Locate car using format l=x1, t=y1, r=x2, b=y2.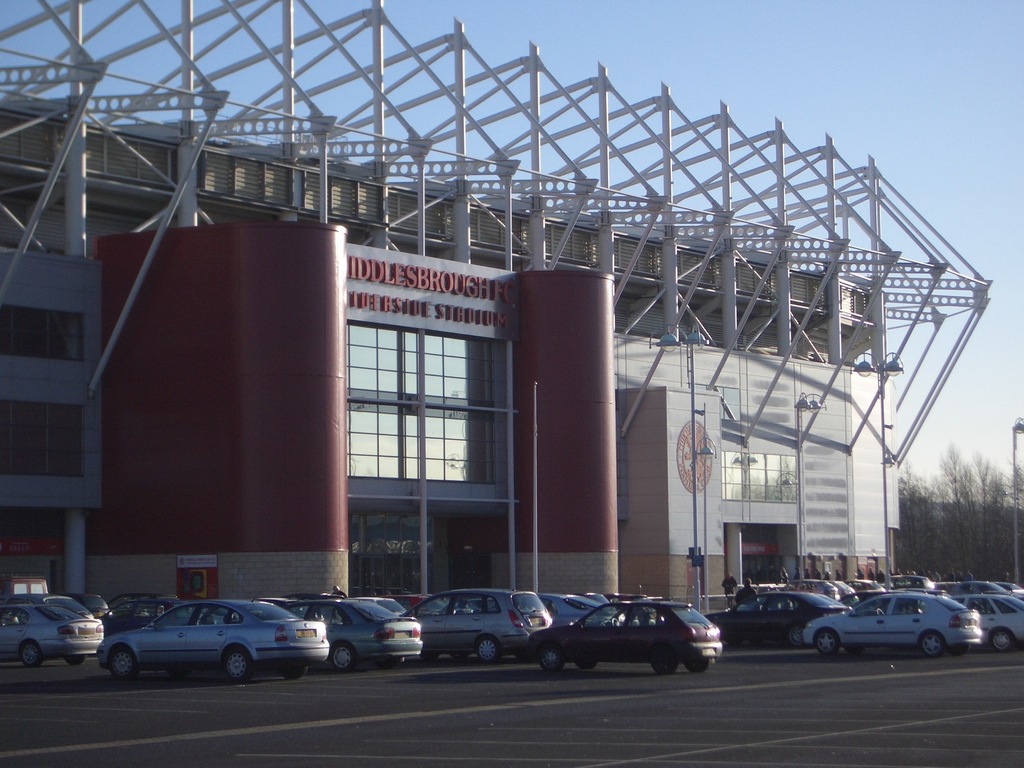
l=702, t=584, r=852, b=646.
